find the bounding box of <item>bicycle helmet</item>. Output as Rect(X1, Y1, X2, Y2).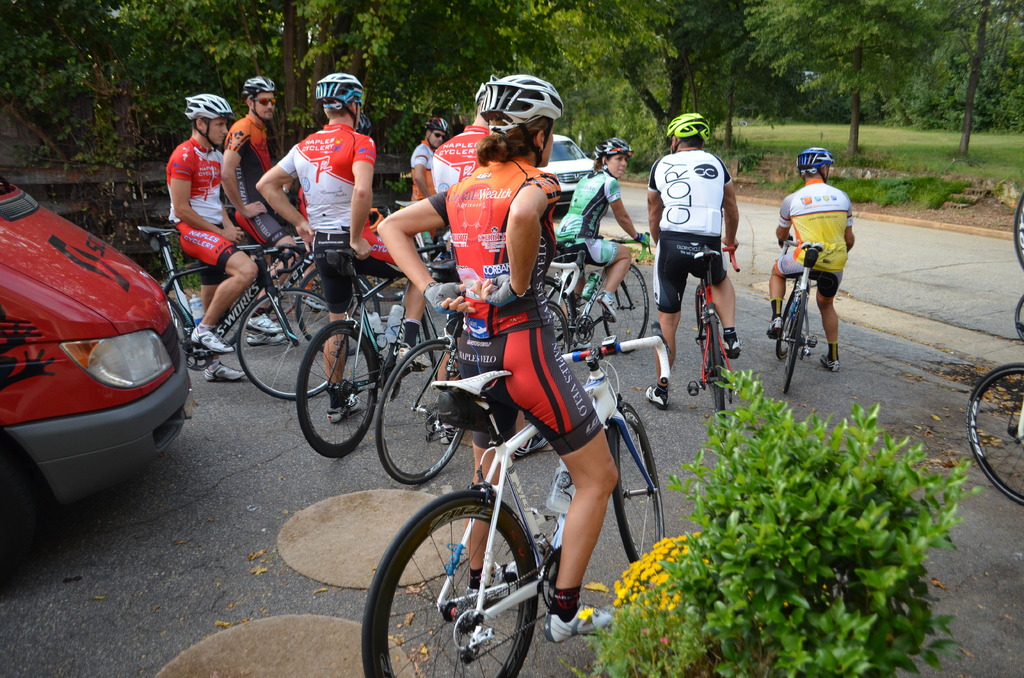
Rect(789, 147, 839, 174).
